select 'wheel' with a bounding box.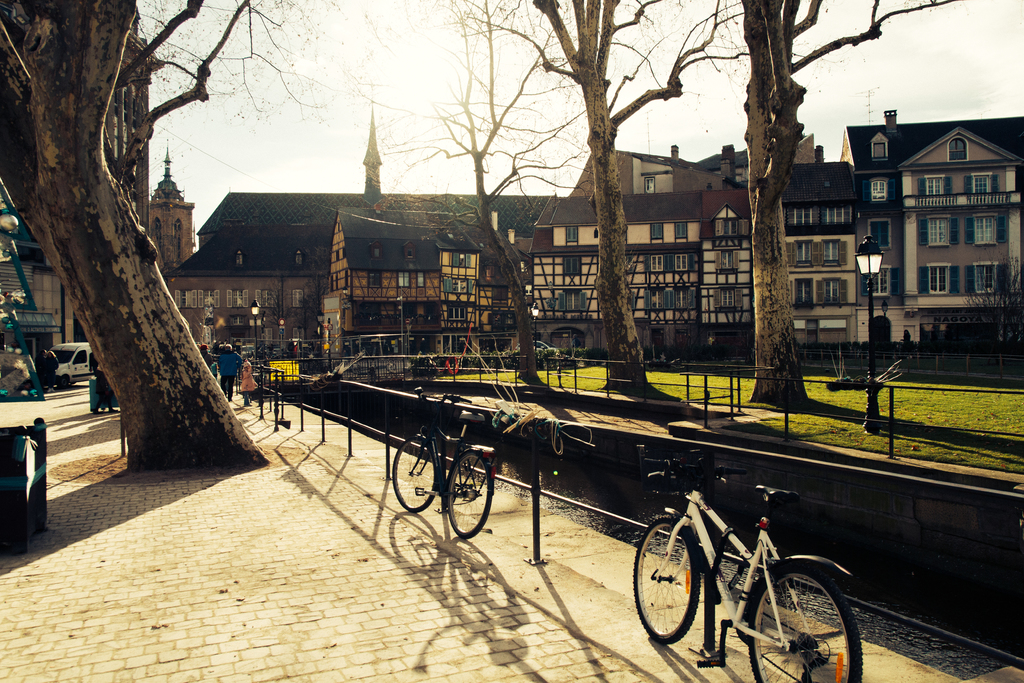
[762,569,852,680].
